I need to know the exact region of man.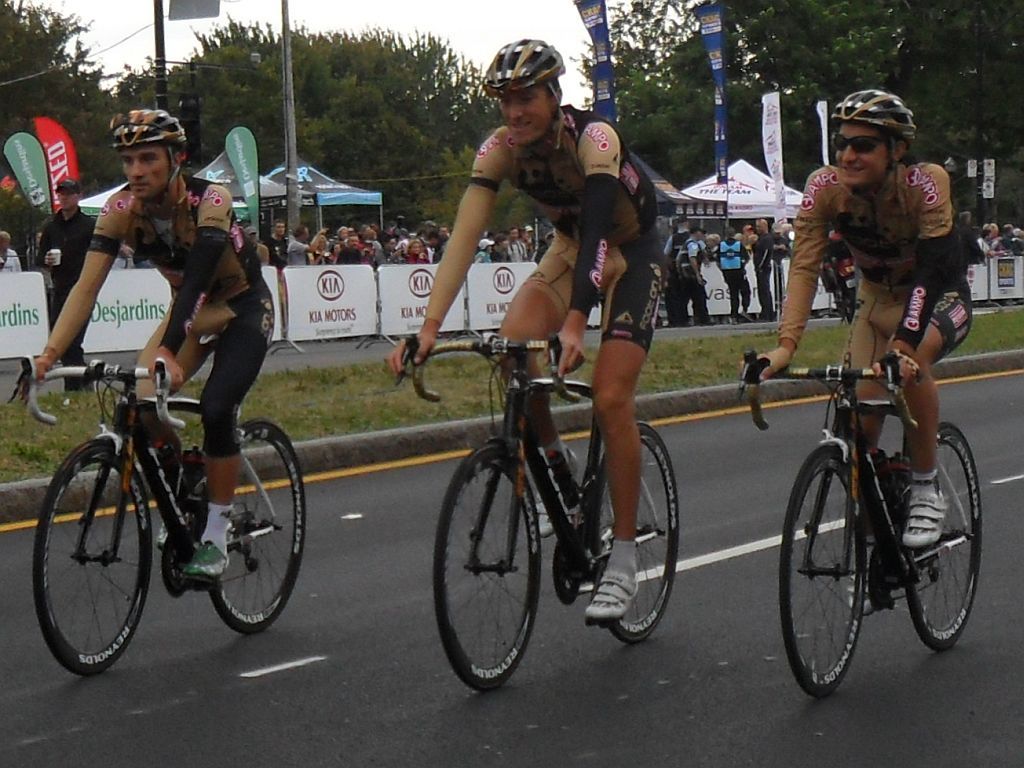
Region: [31,176,100,391].
